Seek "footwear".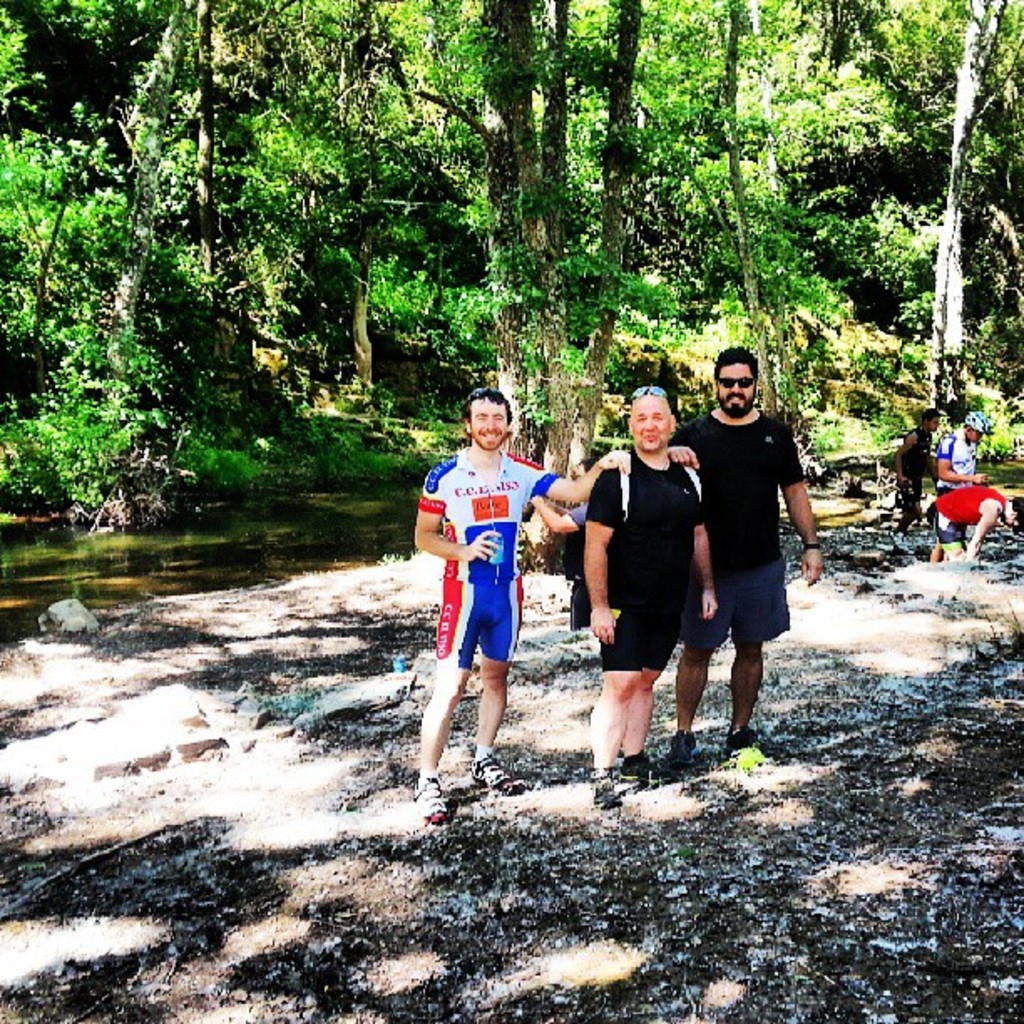
{"x1": 410, "y1": 770, "x2": 445, "y2": 822}.
